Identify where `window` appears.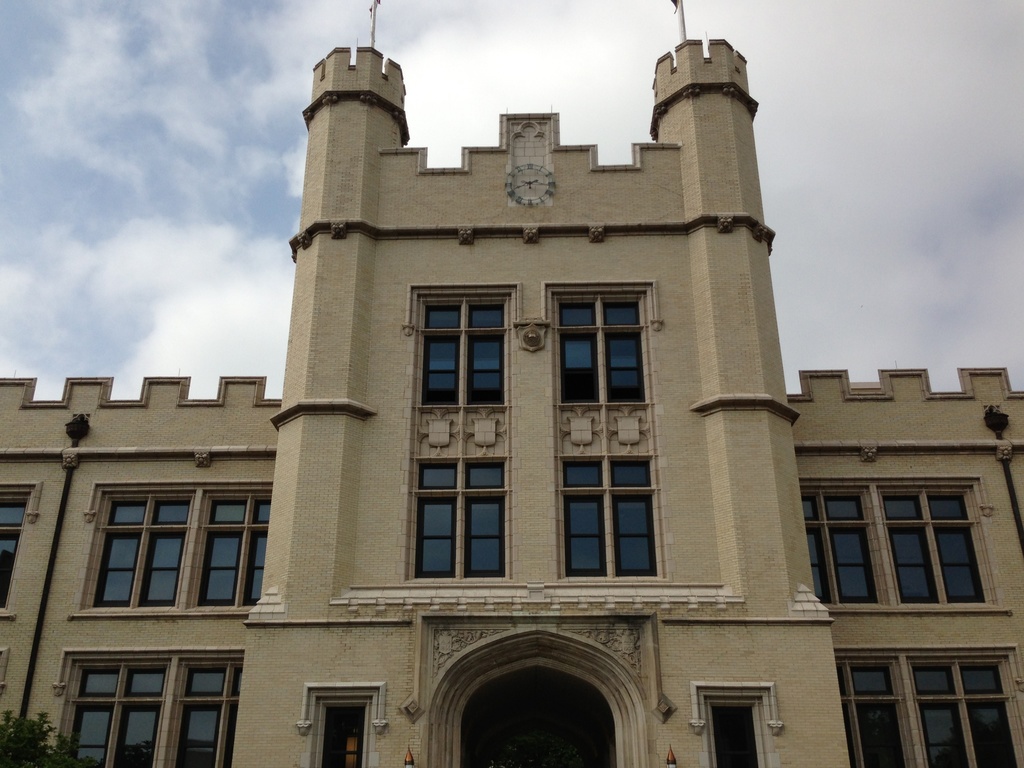
Appears at (0,478,44,619).
